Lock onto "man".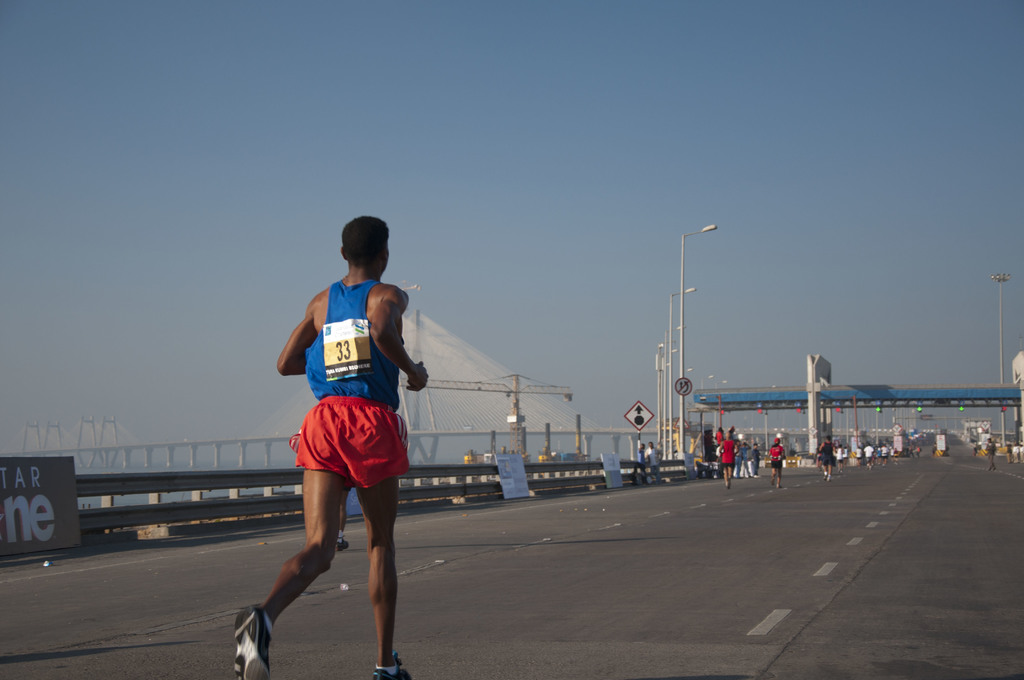
Locked: 984, 436, 998, 469.
